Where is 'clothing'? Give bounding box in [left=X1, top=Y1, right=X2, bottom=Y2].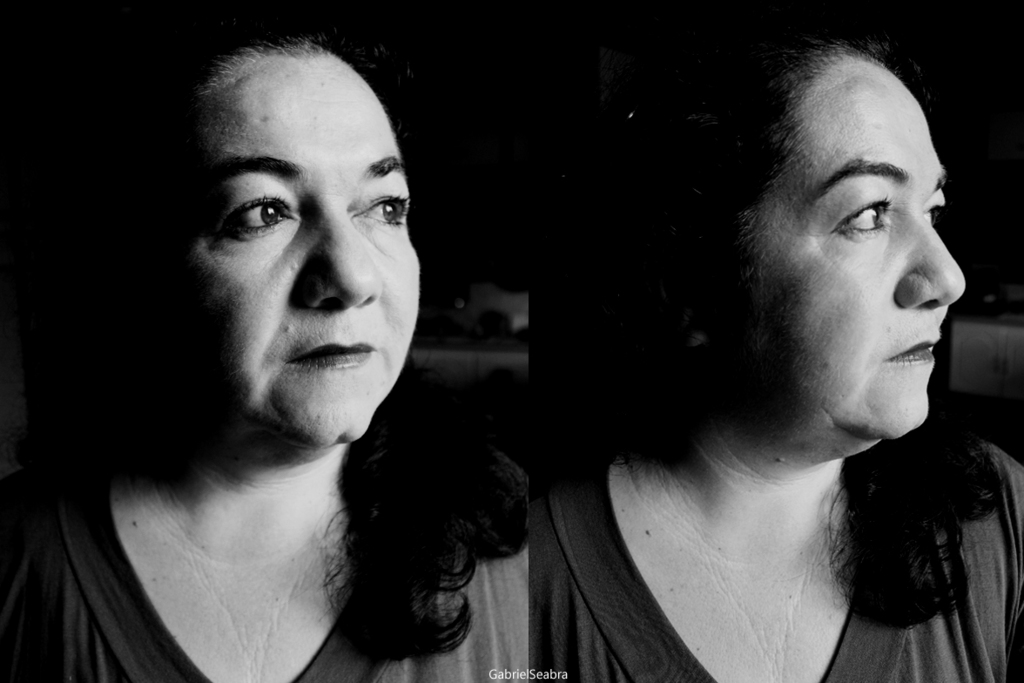
[left=527, top=441, right=1023, bottom=682].
